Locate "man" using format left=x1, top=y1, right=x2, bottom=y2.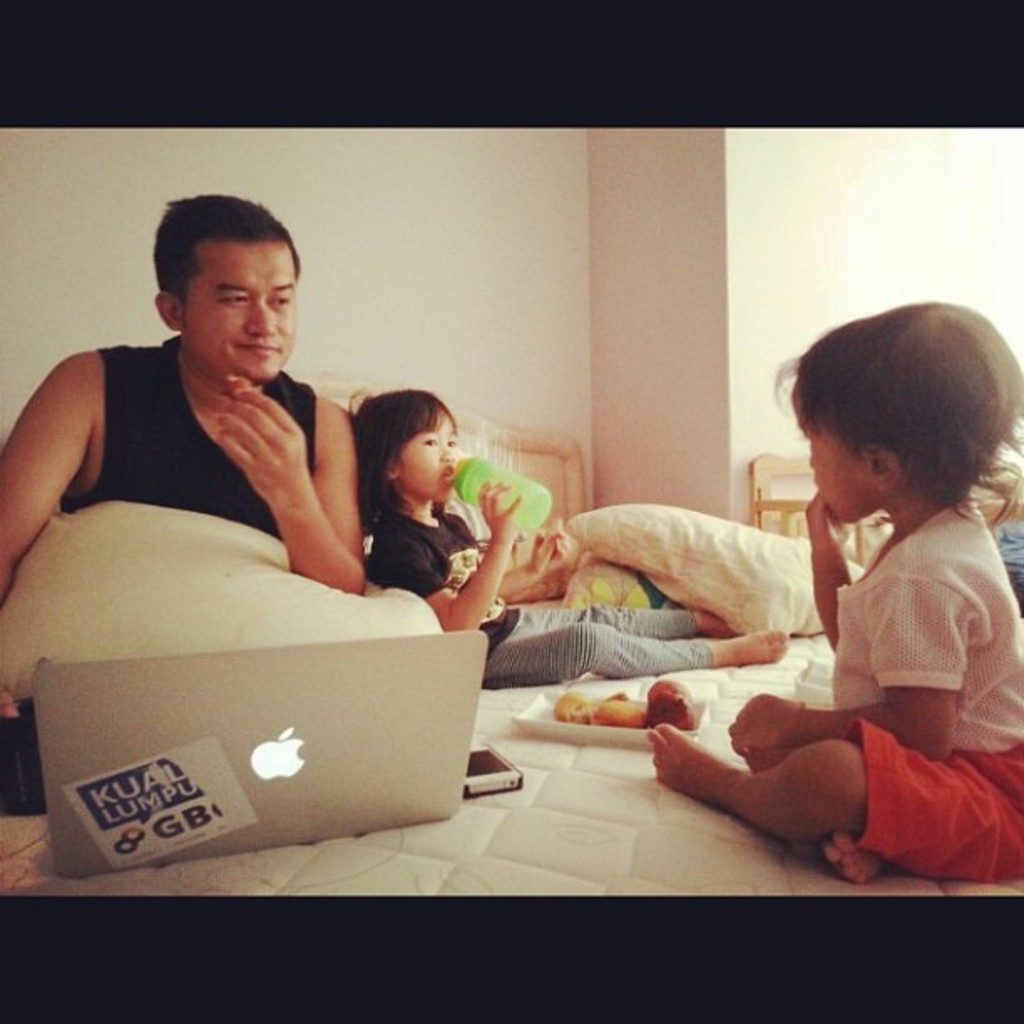
left=0, top=189, right=370, bottom=817.
